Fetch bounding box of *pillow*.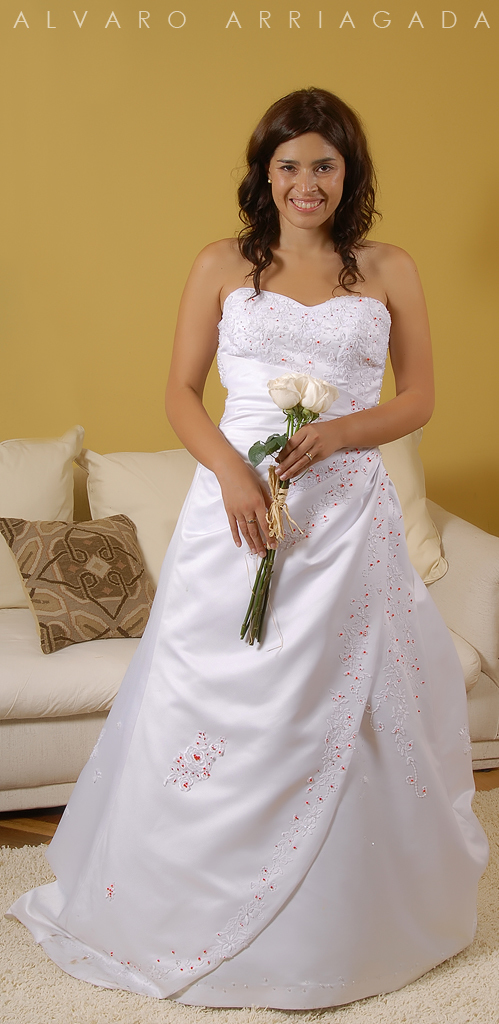
Bbox: (369, 436, 449, 599).
